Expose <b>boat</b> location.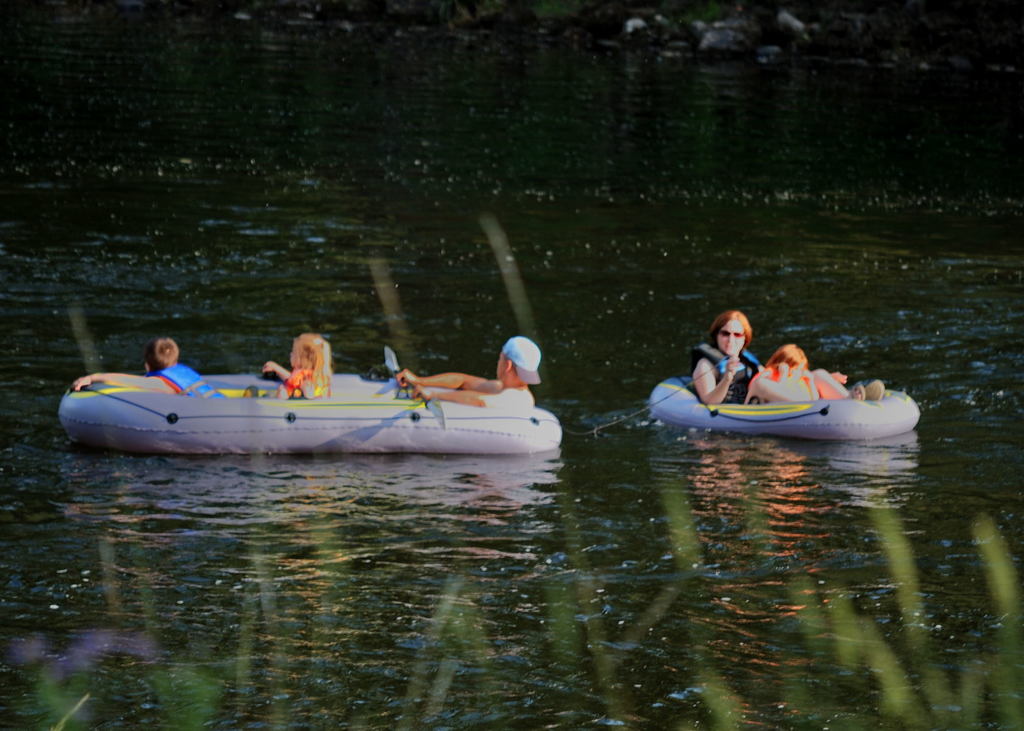
Exposed at select_region(643, 360, 916, 438).
